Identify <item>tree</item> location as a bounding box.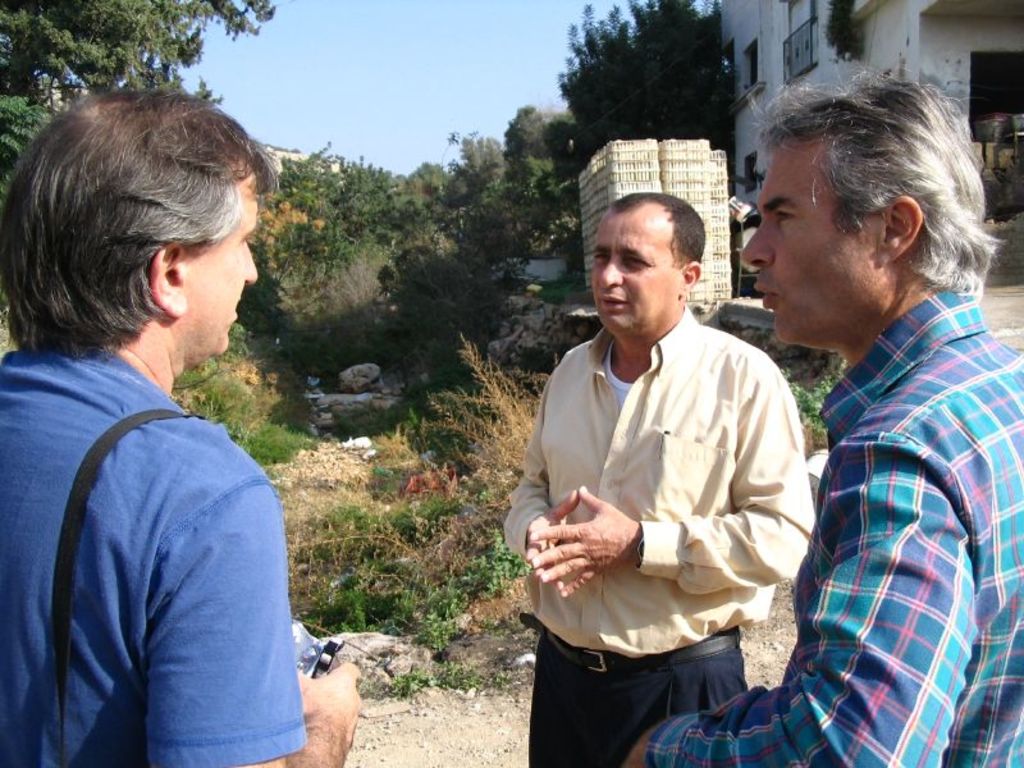
region(545, 0, 737, 164).
